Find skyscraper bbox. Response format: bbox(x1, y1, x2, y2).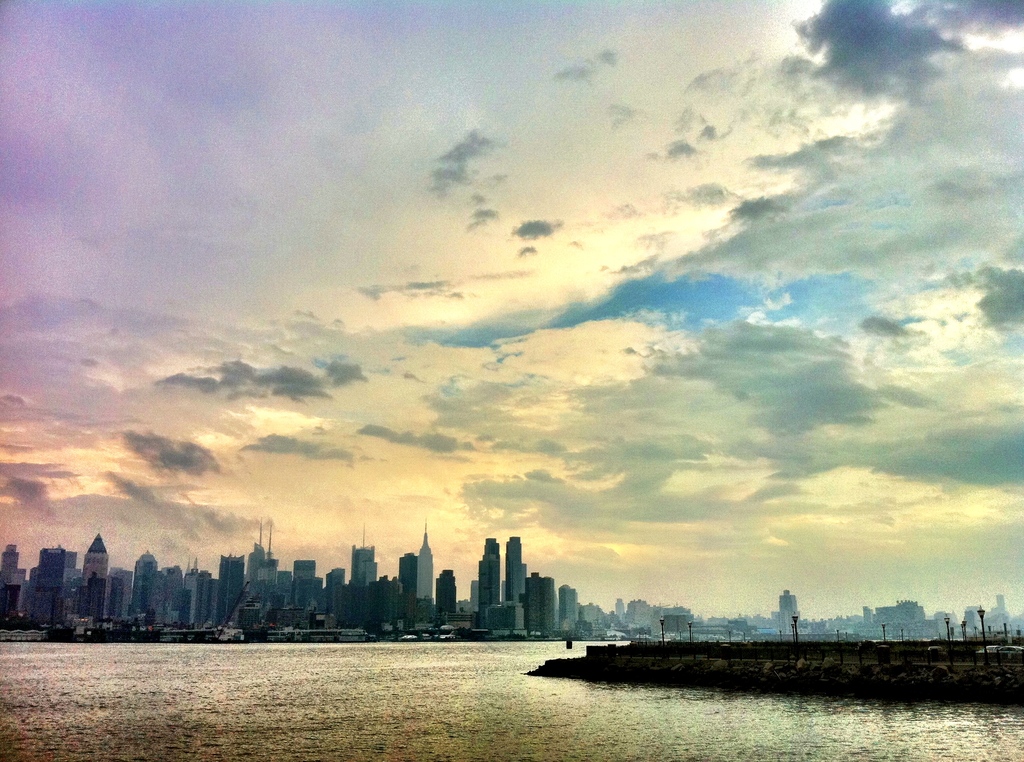
bbox(378, 574, 407, 619).
